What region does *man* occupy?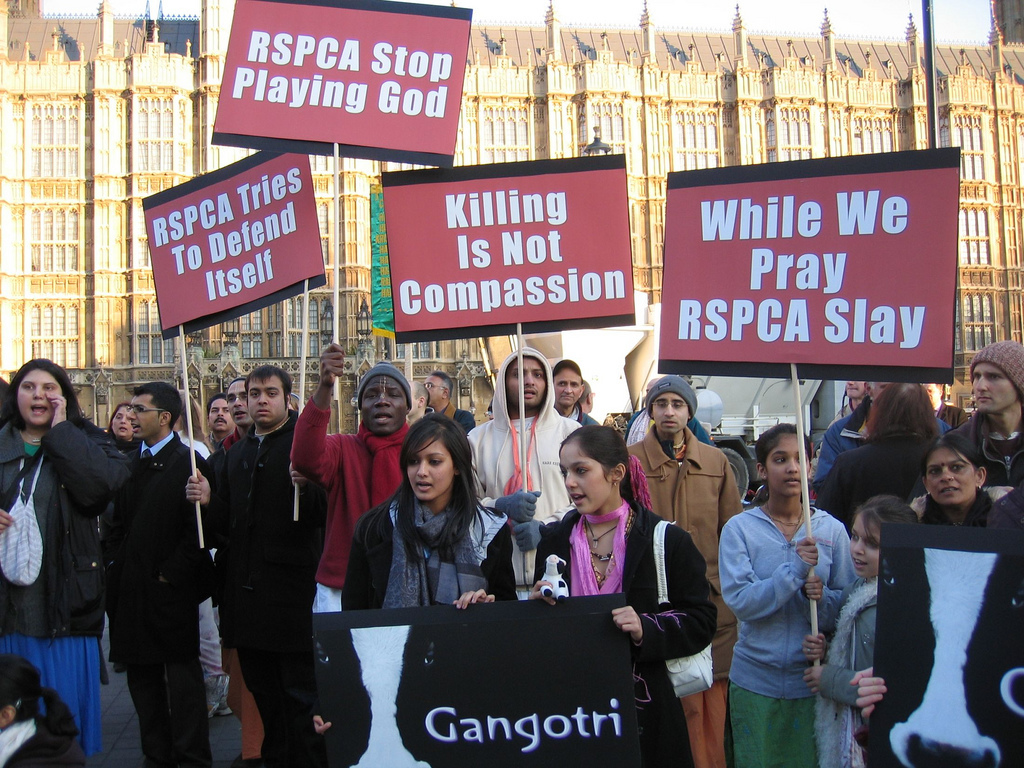
213,379,257,457.
